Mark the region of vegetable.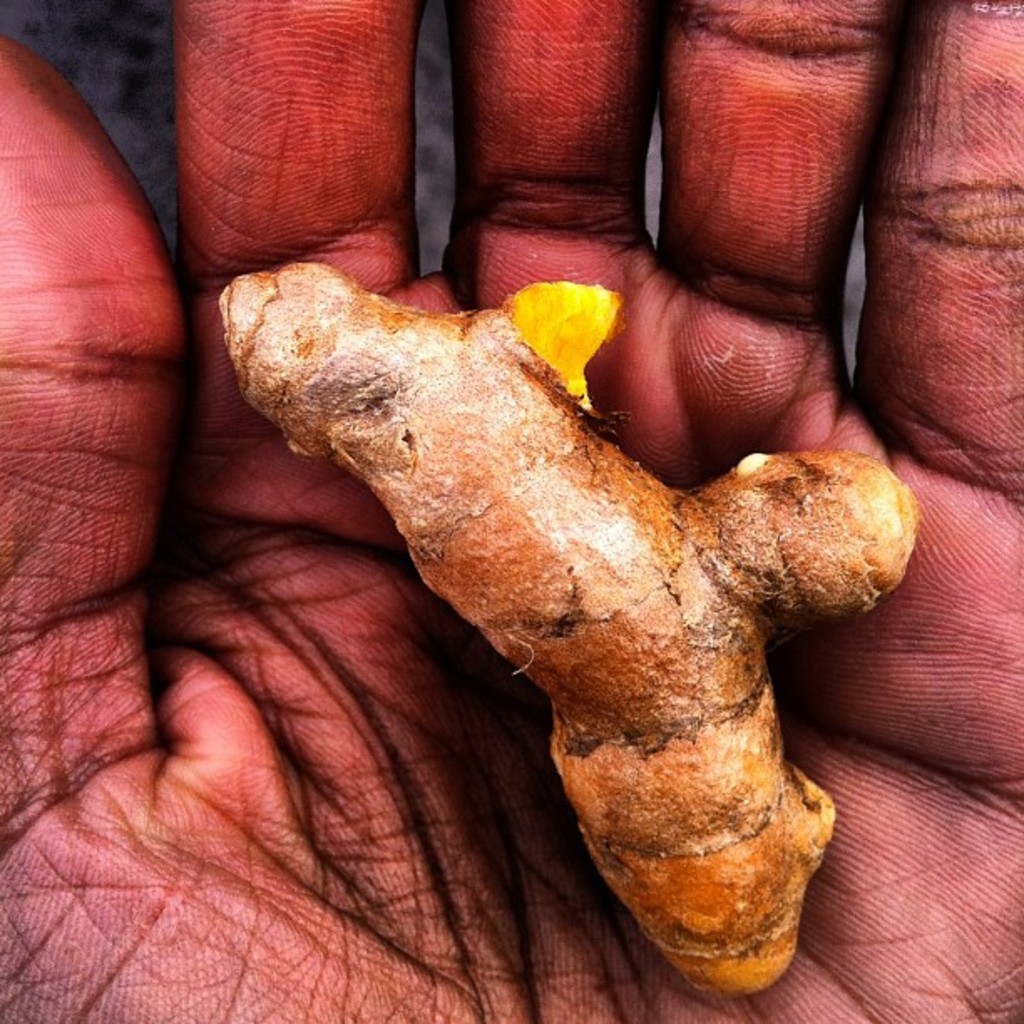
Region: (284, 271, 910, 942).
